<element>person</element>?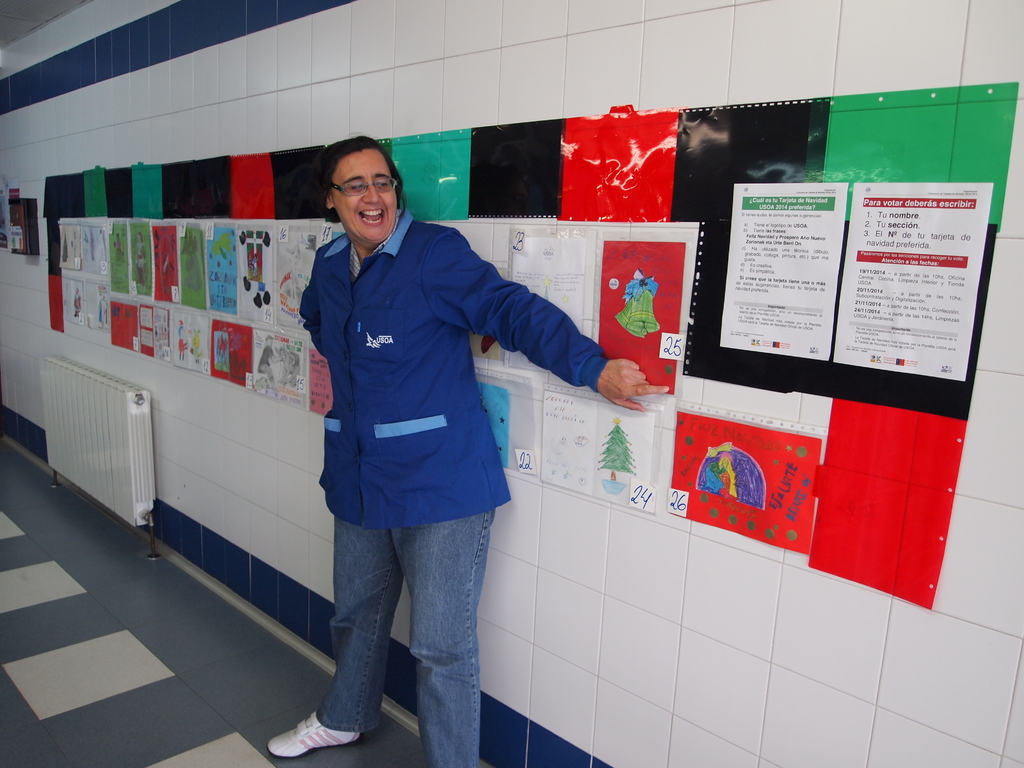
box=[261, 135, 666, 767]
